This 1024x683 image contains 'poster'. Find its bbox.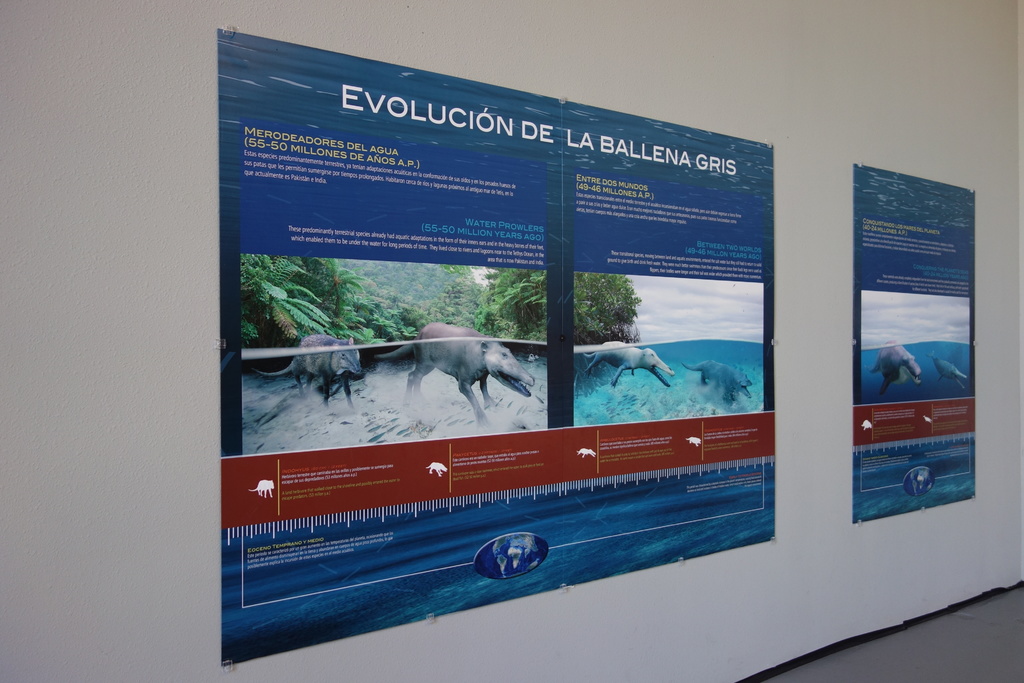
(220, 28, 778, 670).
